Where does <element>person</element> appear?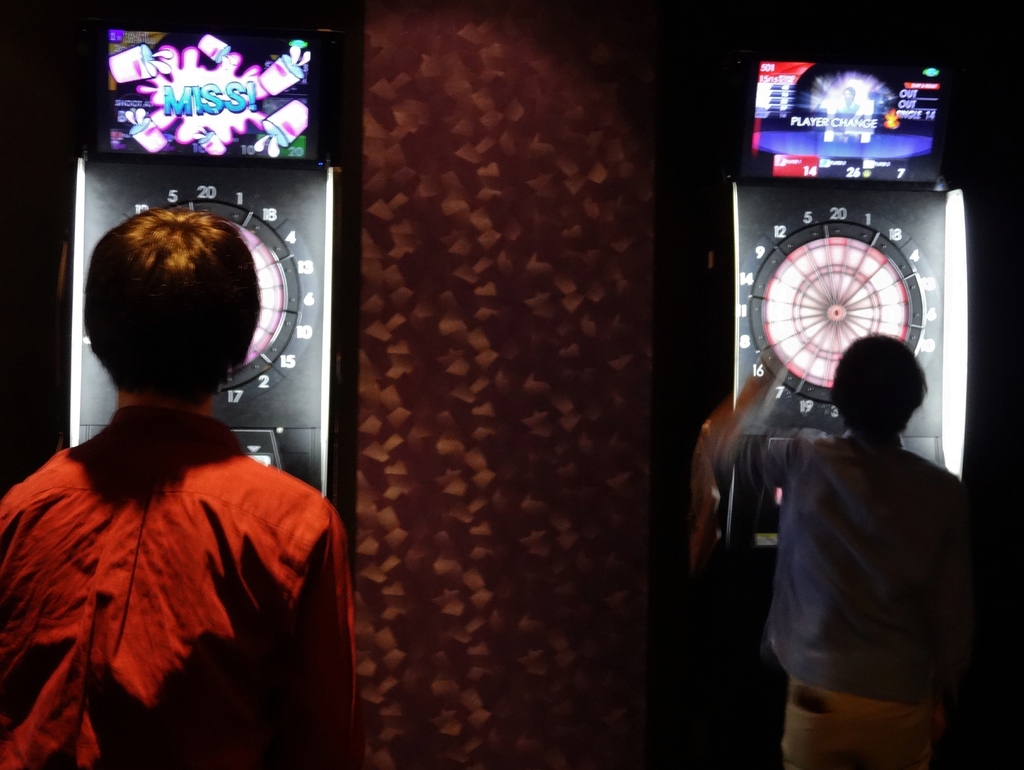
Appears at [x1=0, y1=207, x2=355, y2=769].
